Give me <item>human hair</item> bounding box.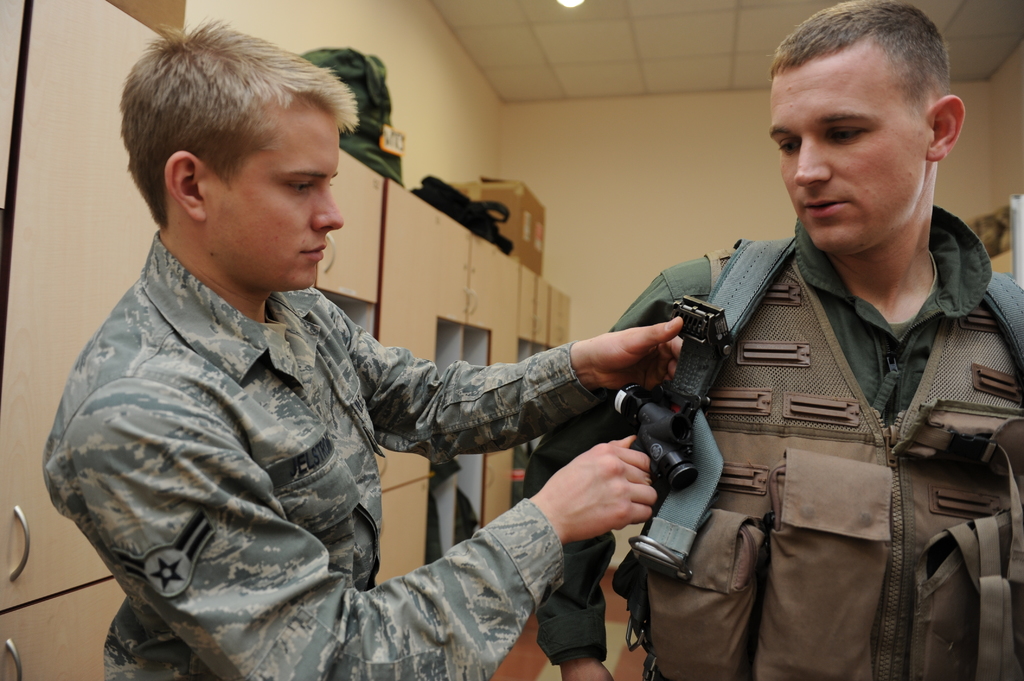
{"left": 115, "top": 19, "right": 364, "bottom": 273}.
